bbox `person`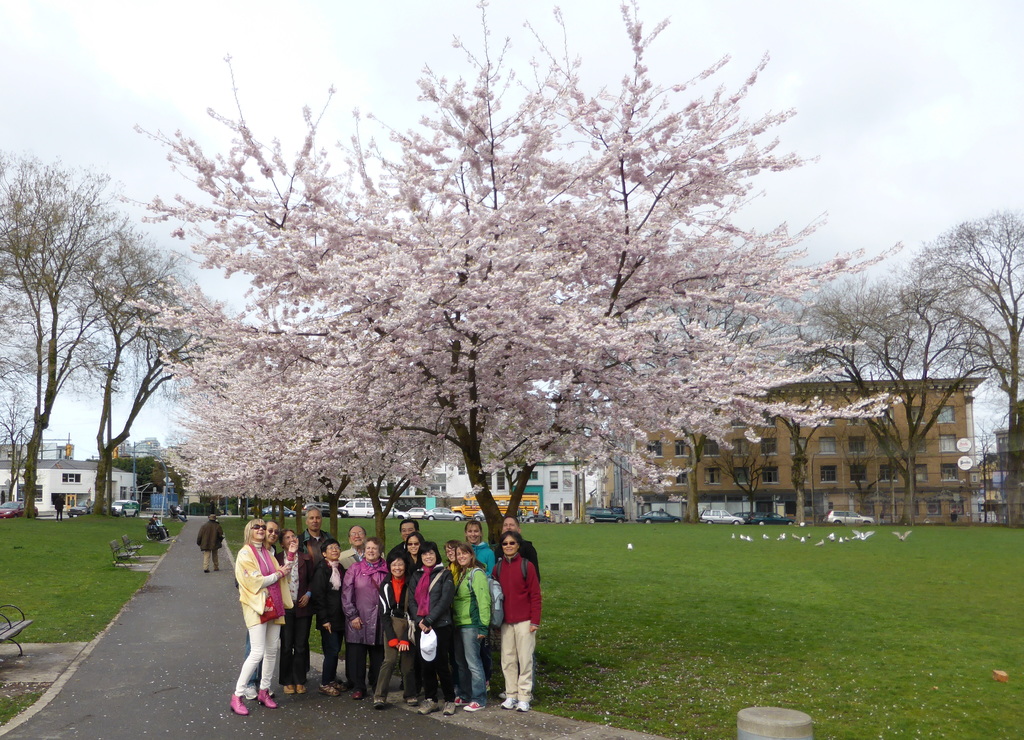
[left=229, top=517, right=299, bottom=714]
